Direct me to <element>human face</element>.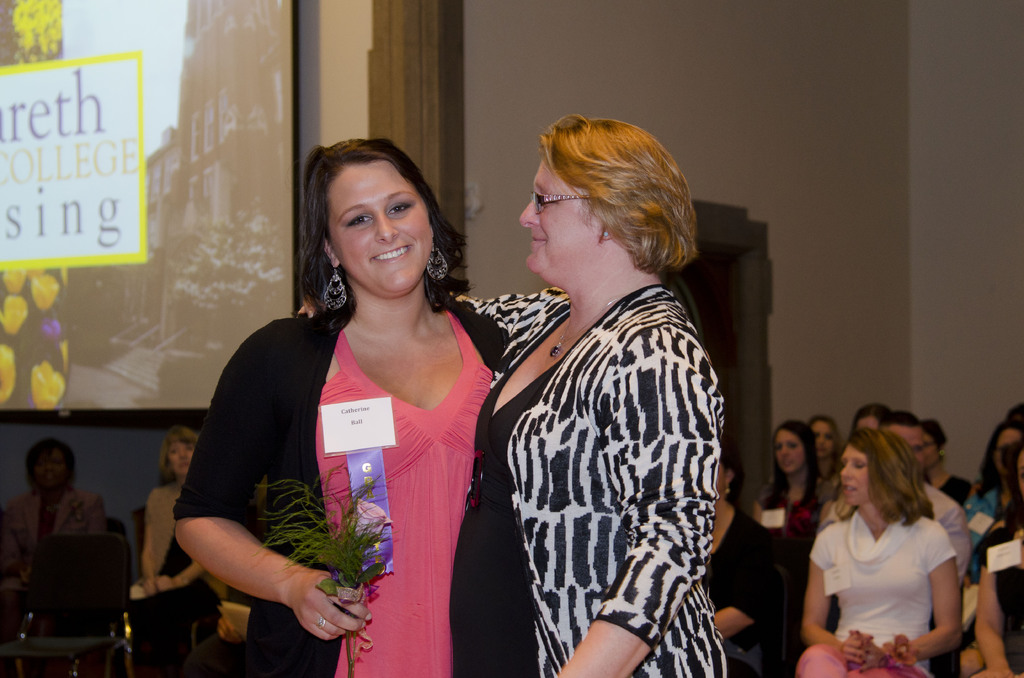
Direction: 808/419/829/455.
